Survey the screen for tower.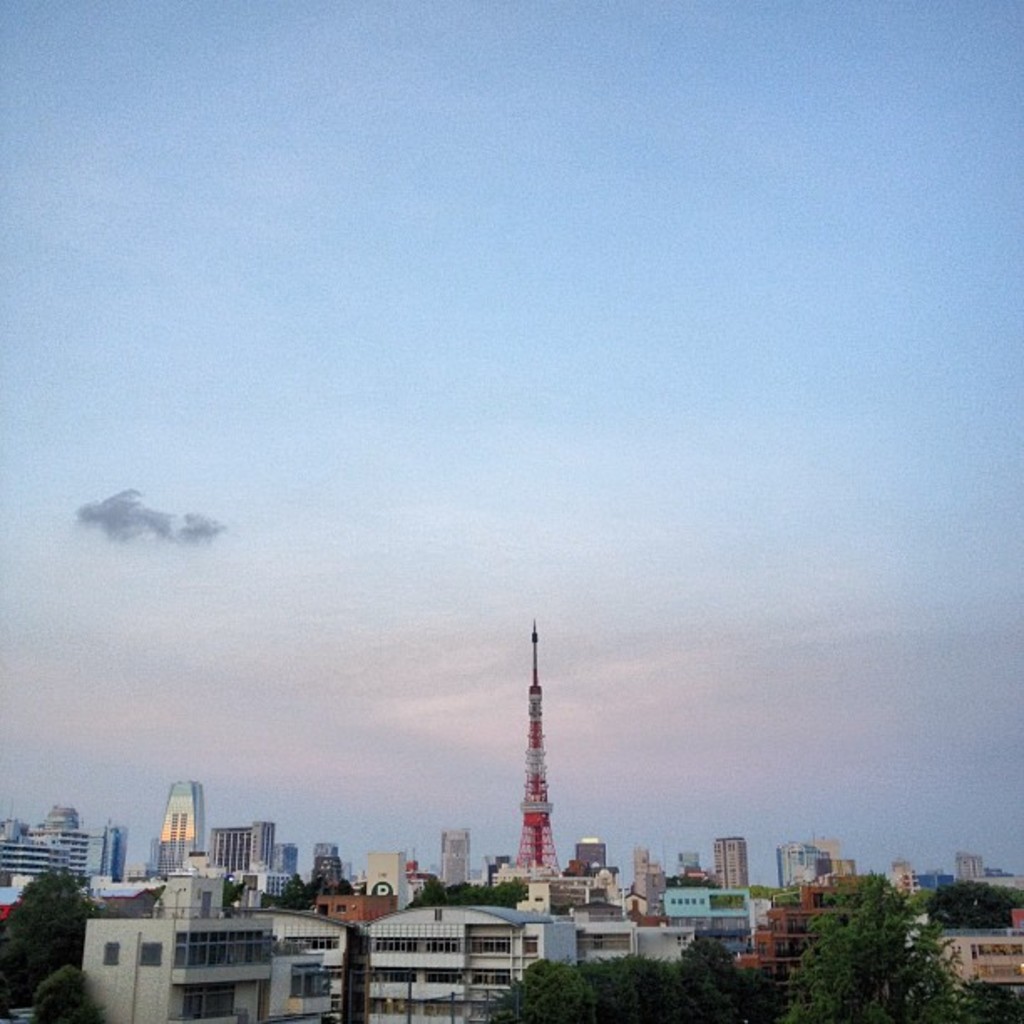
Survey found: x1=199, y1=823, x2=264, y2=882.
